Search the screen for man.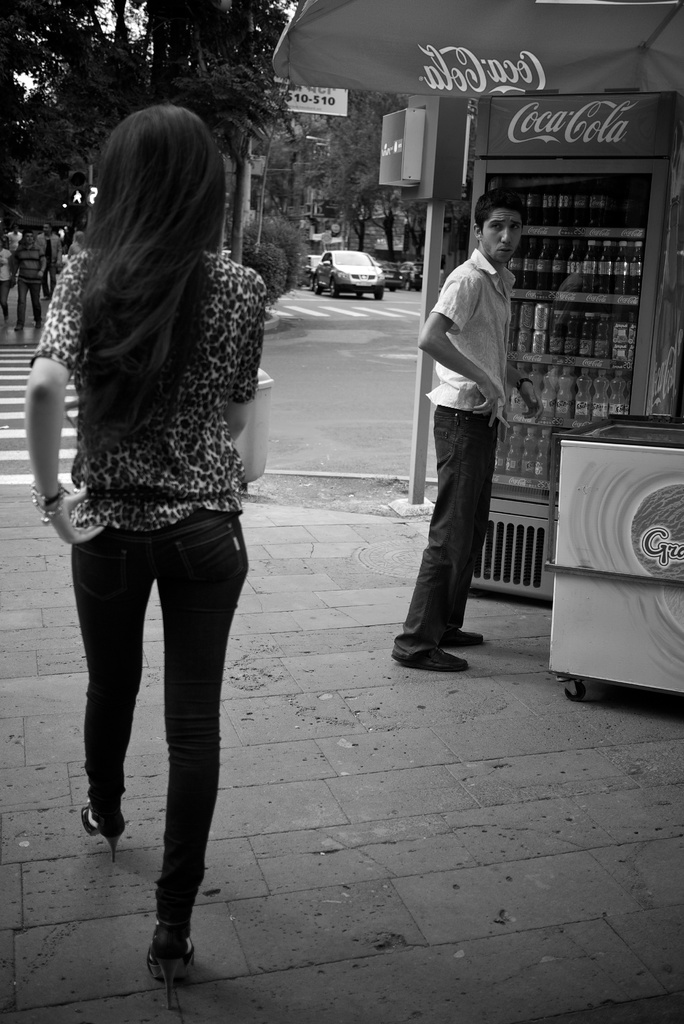
Found at 45, 218, 63, 298.
